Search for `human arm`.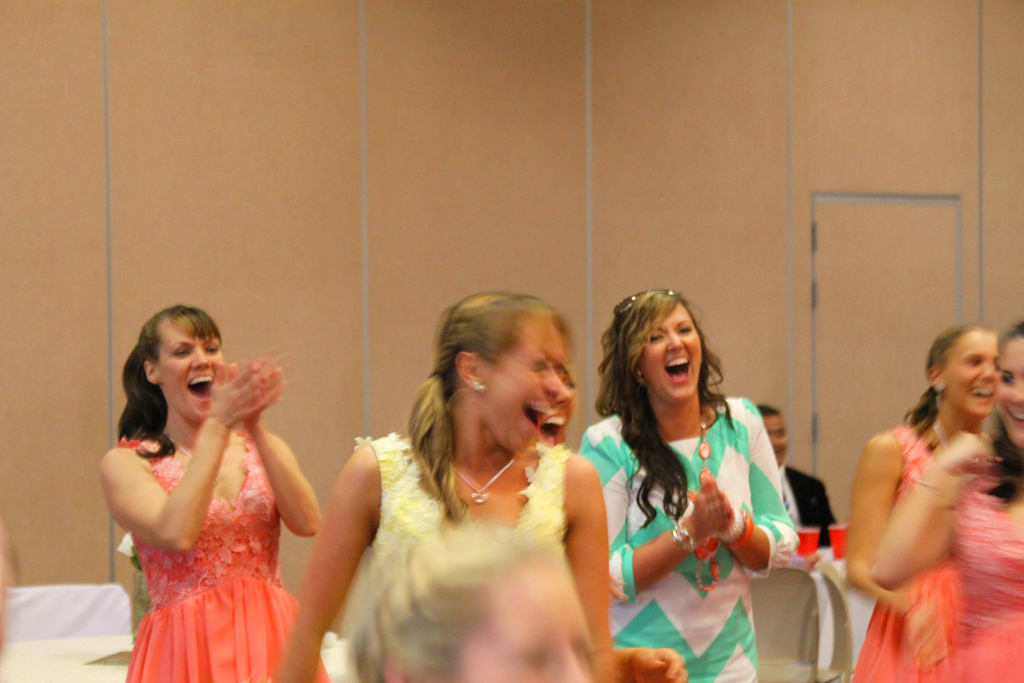
Found at x1=270 y1=441 x2=380 y2=682.
